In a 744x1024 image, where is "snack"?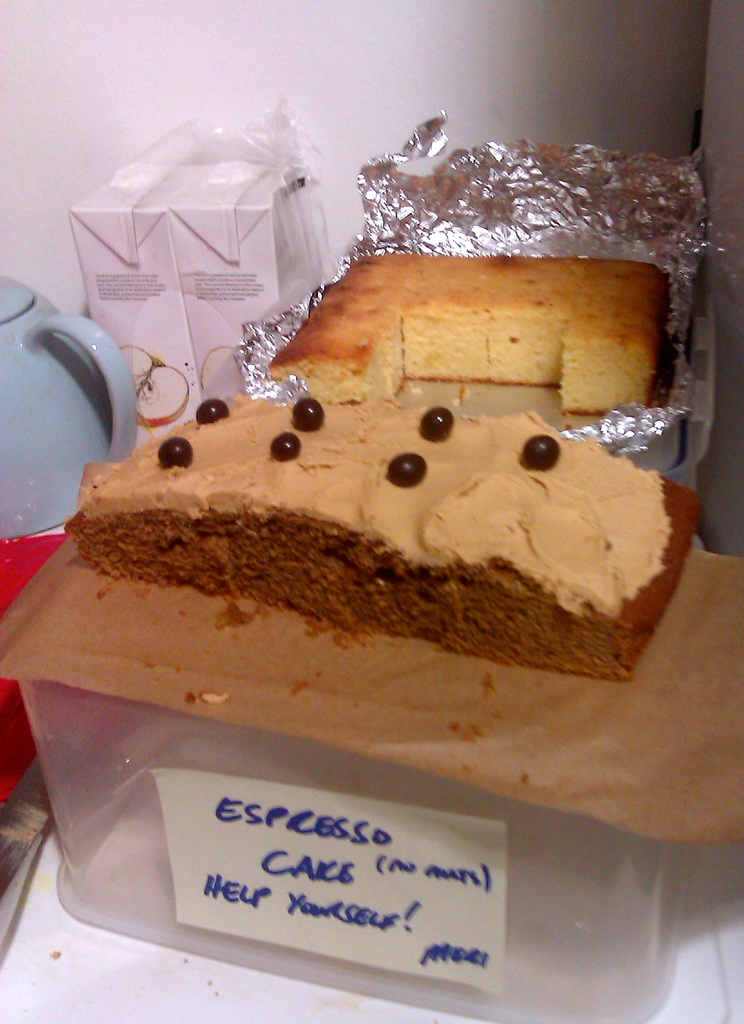
229:184:693:451.
